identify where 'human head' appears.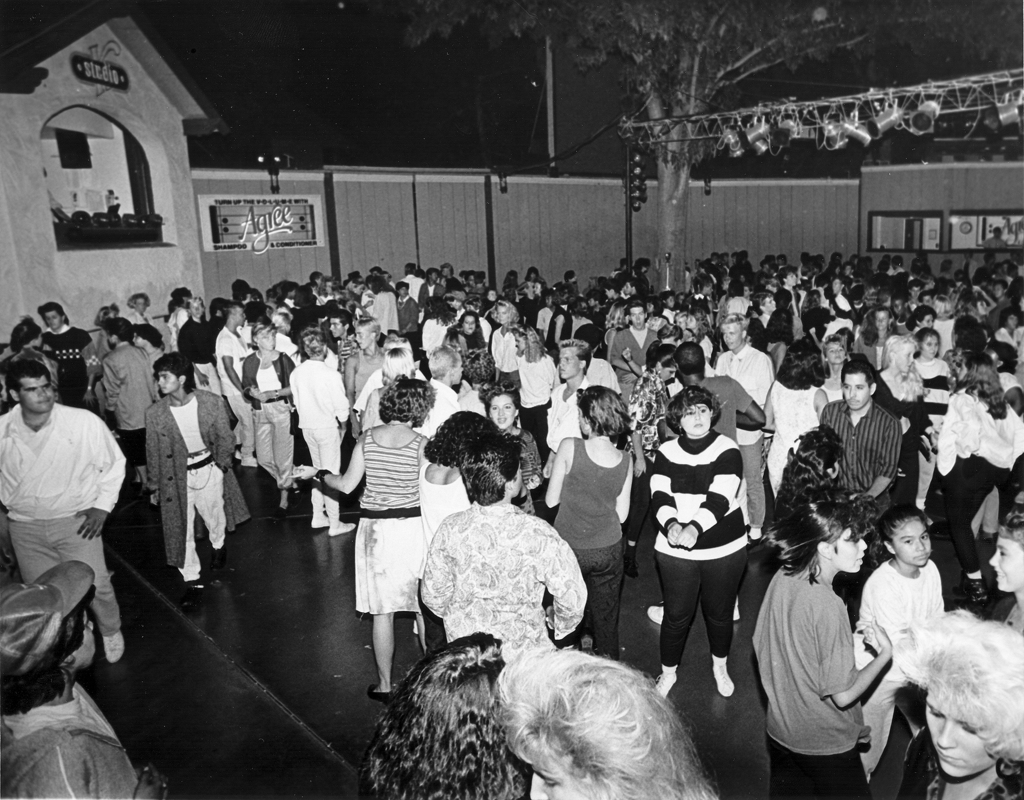
Appears at 102 318 131 345.
